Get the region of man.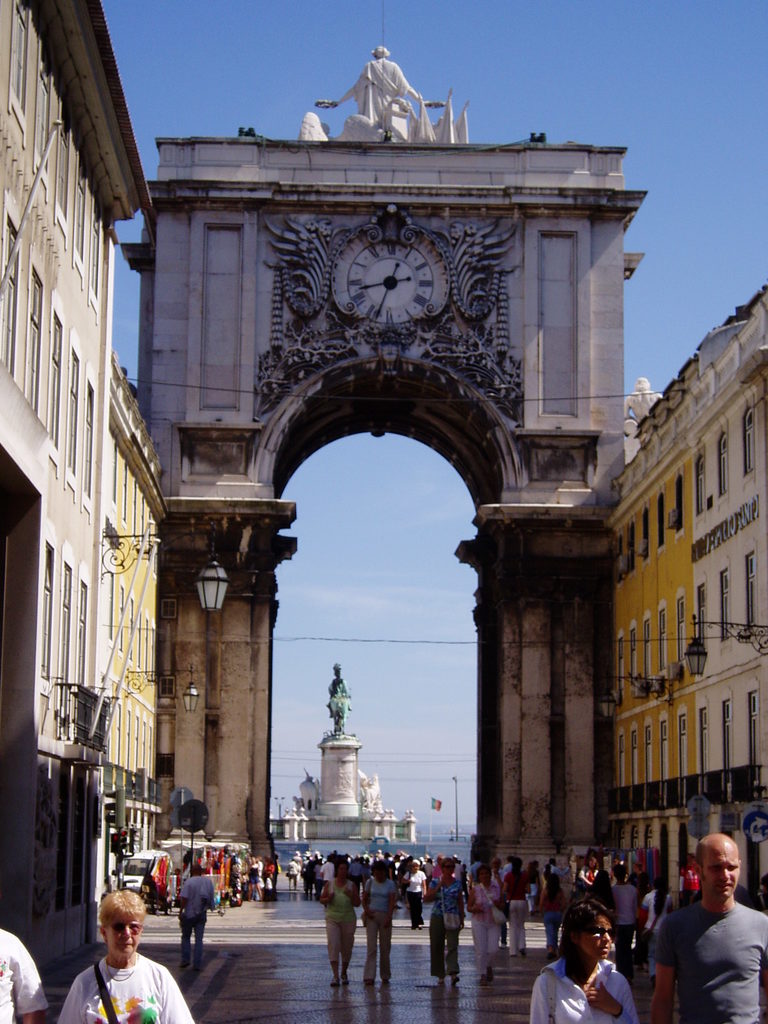
(180,868,213,970).
